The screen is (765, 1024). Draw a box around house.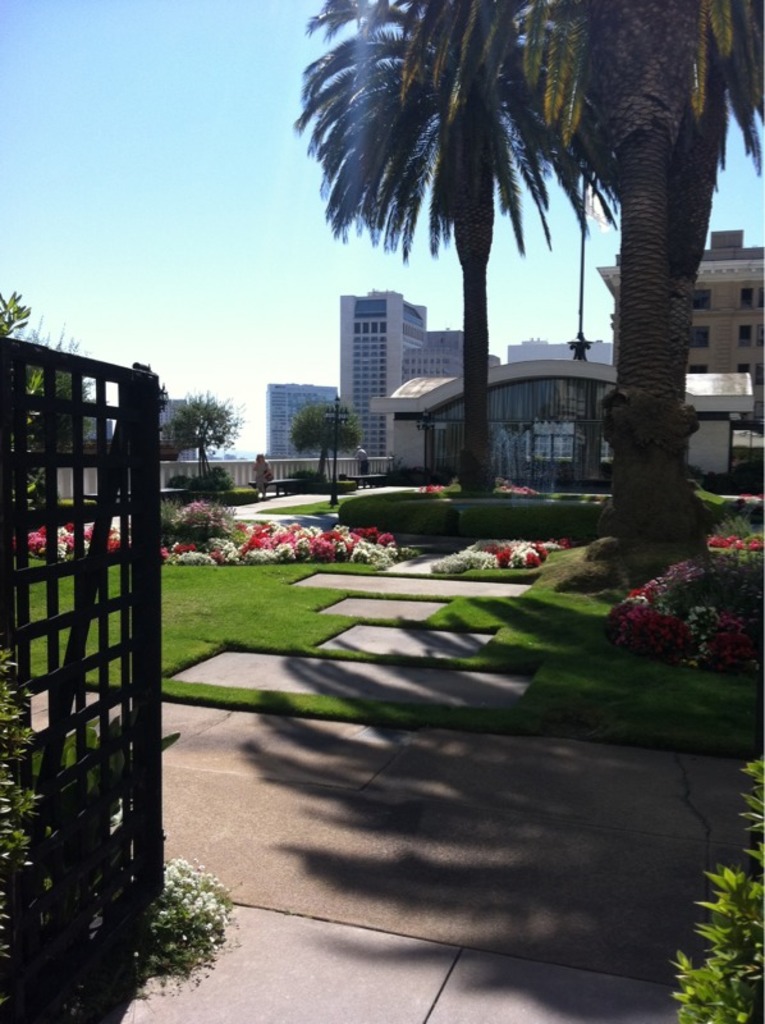
crop(152, 394, 196, 457).
